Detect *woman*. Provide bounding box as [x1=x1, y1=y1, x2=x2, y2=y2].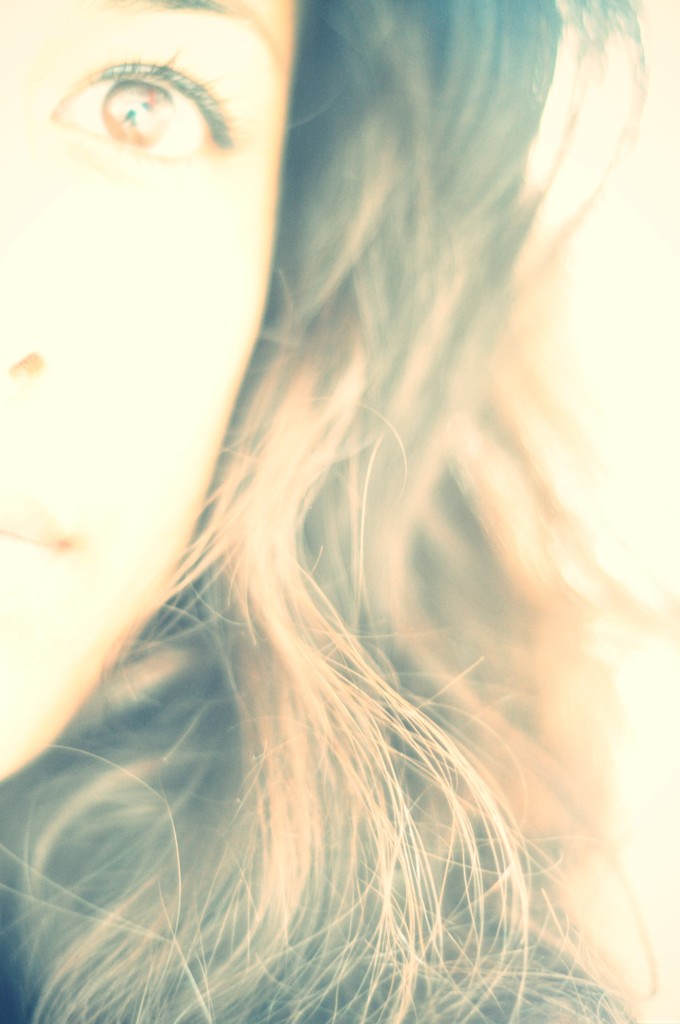
[x1=0, y1=0, x2=679, y2=1023].
